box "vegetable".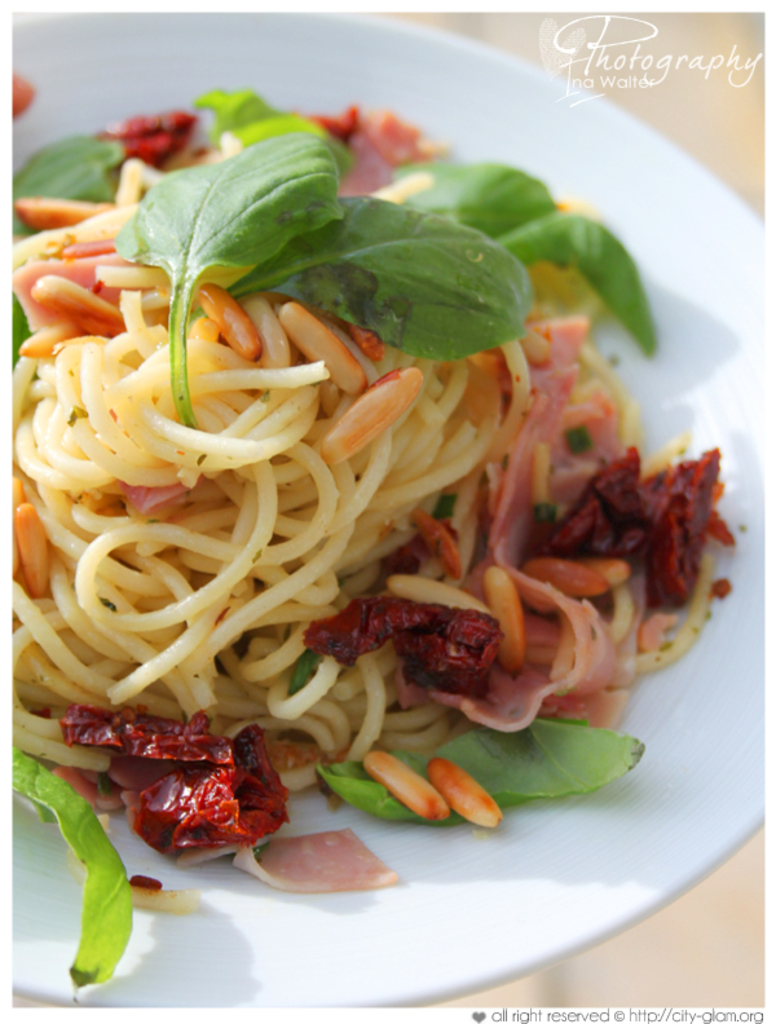
398/160/673/362.
